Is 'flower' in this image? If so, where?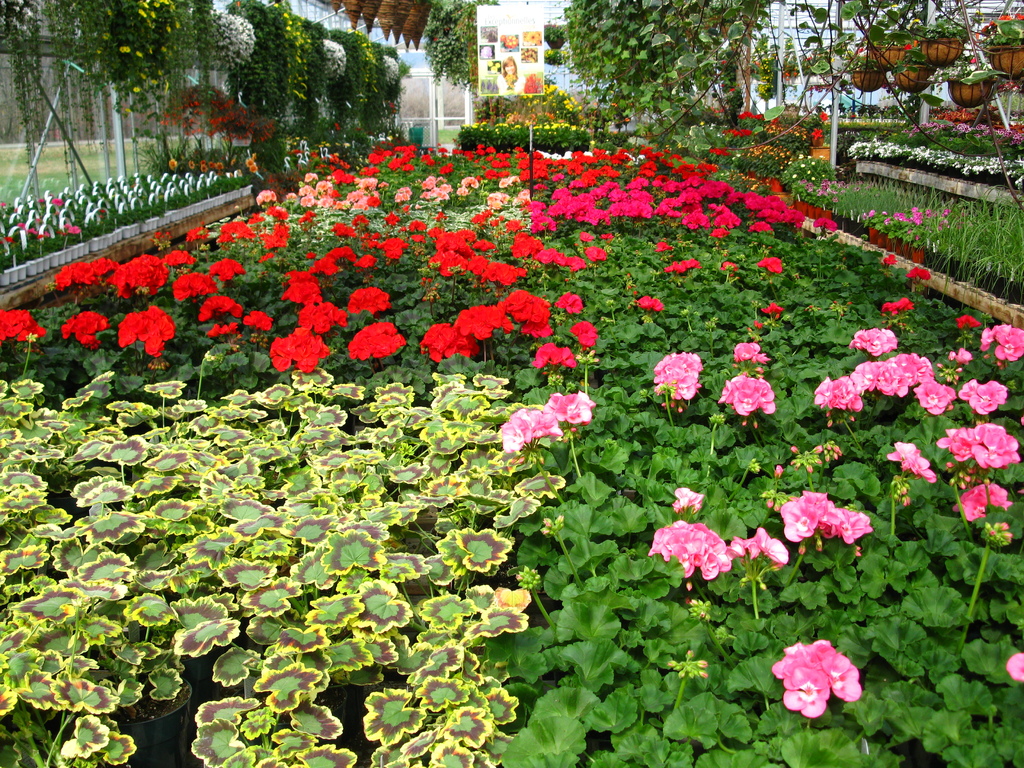
Yes, at [132, 49, 144, 61].
